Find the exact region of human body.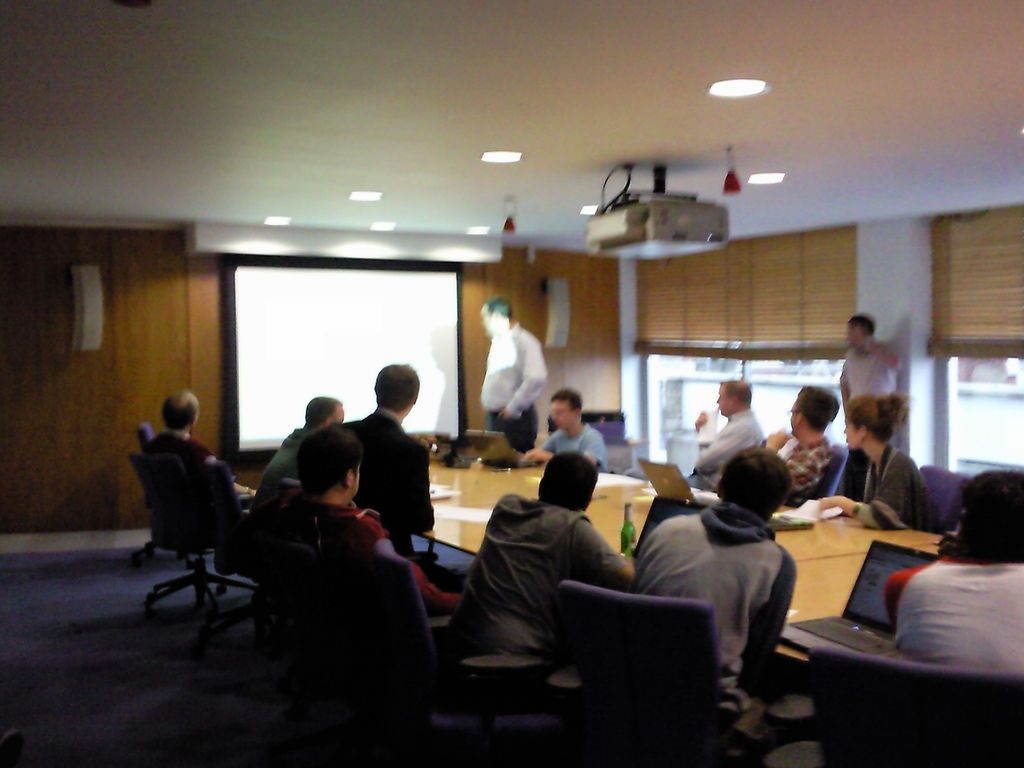
Exact region: bbox=(141, 430, 256, 552).
